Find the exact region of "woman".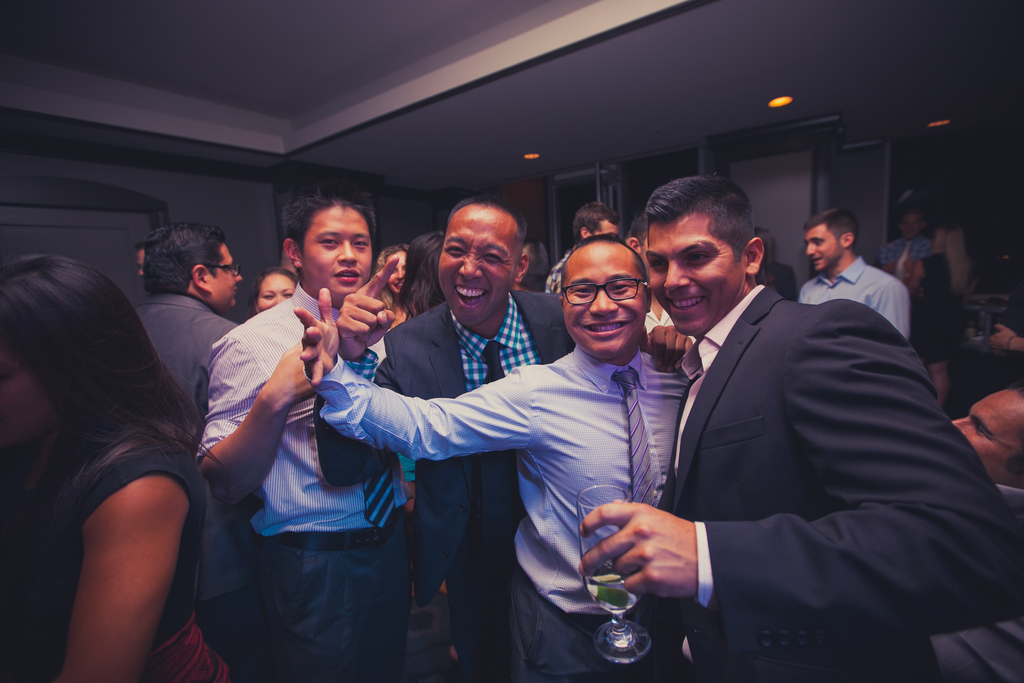
Exact region: [left=400, top=231, right=447, bottom=323].
